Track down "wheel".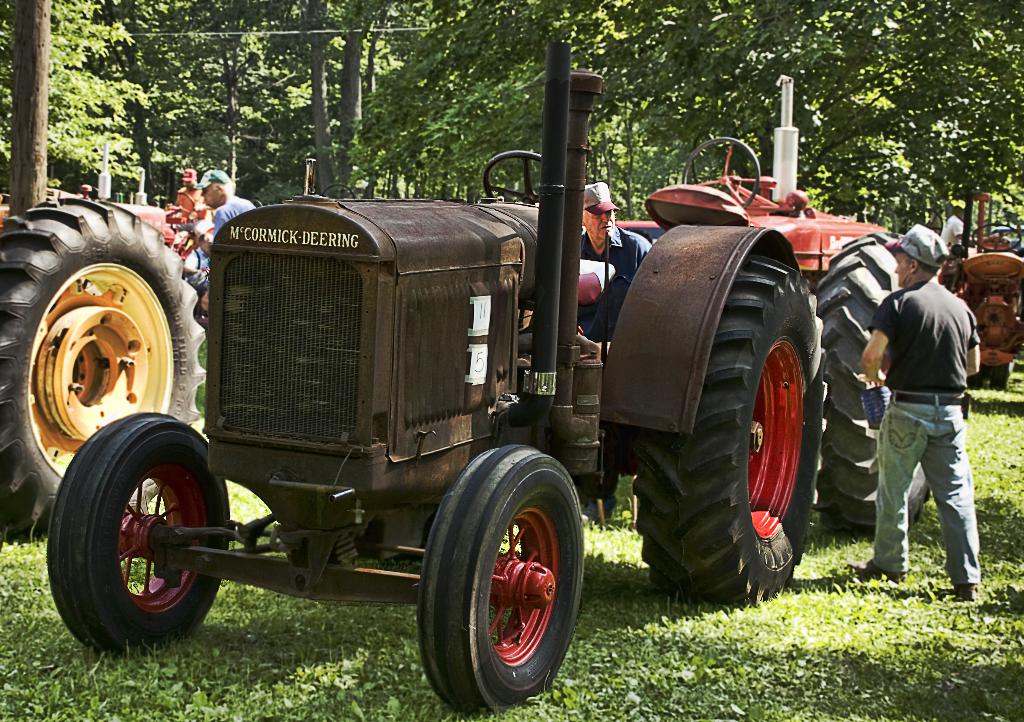
Tracked to <region>972, 221, 1021, 252</region>.
